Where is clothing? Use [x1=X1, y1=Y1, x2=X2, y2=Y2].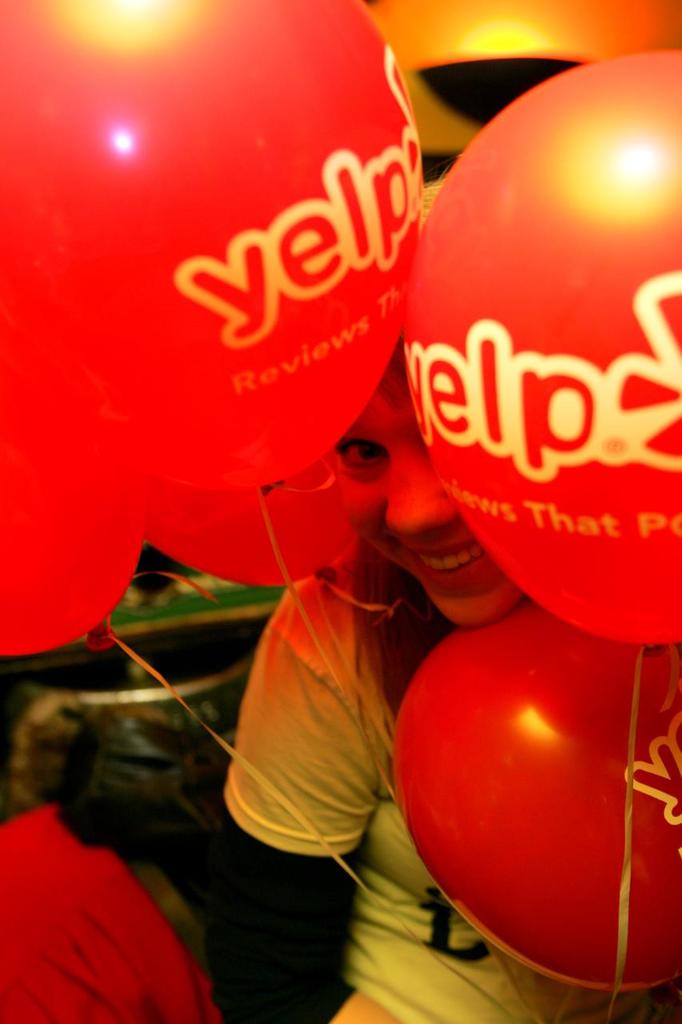
[x1=9, y1=766, x2=196, y2=1017].
